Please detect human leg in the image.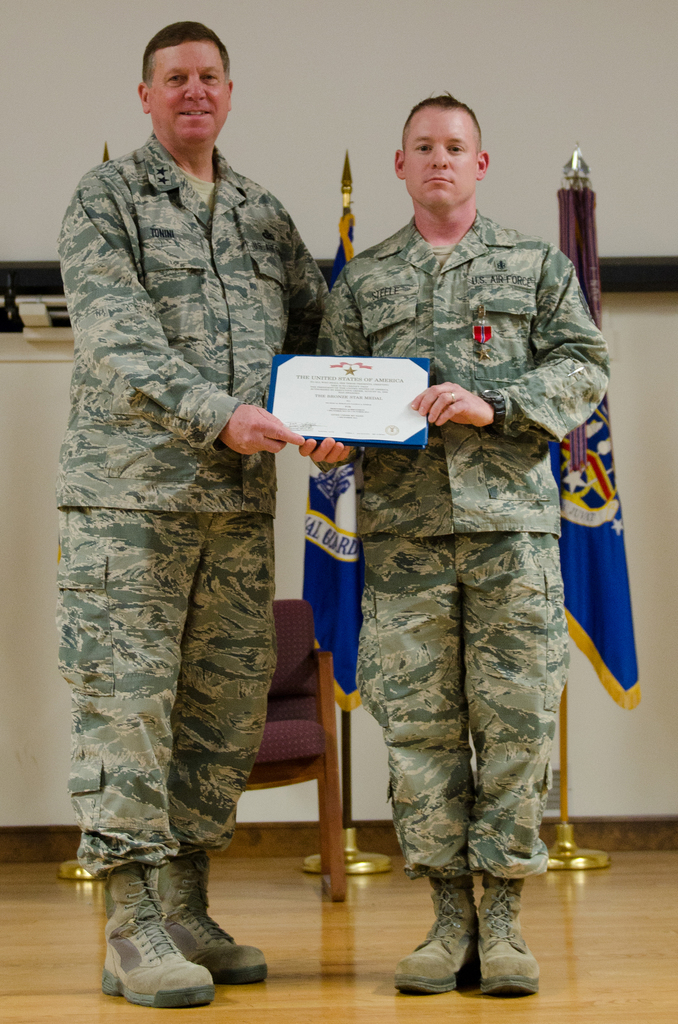
[left=56, top=510, right=268, bottom=1009].
